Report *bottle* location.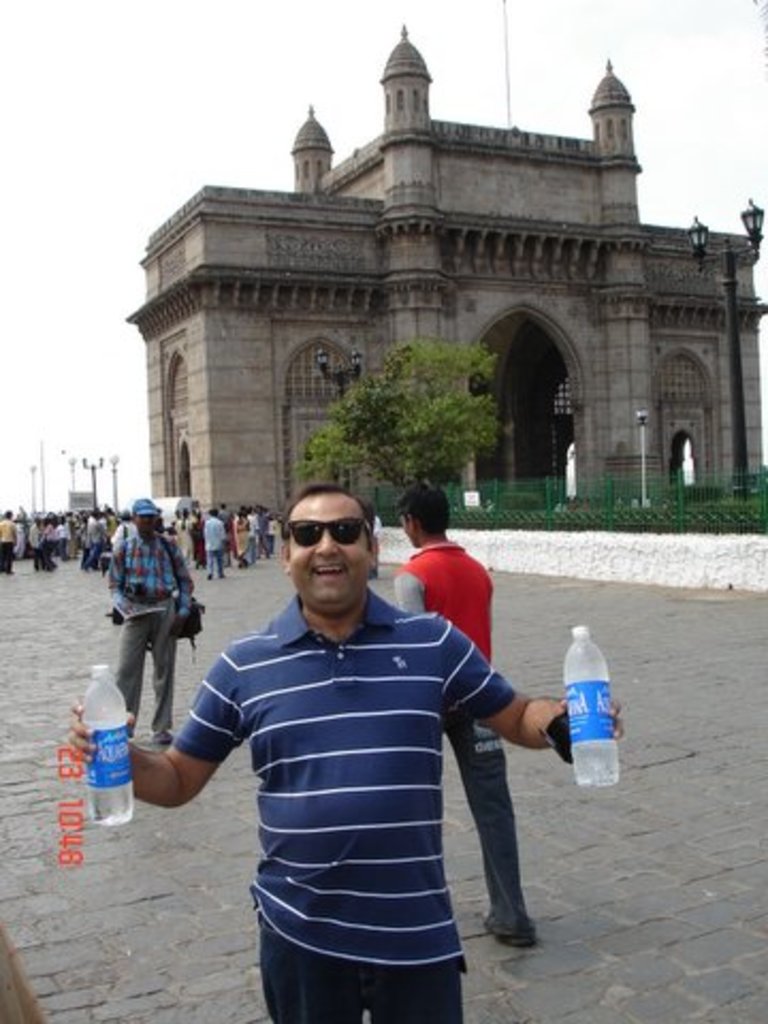
Report: locate(565, 625, 623, 794).
